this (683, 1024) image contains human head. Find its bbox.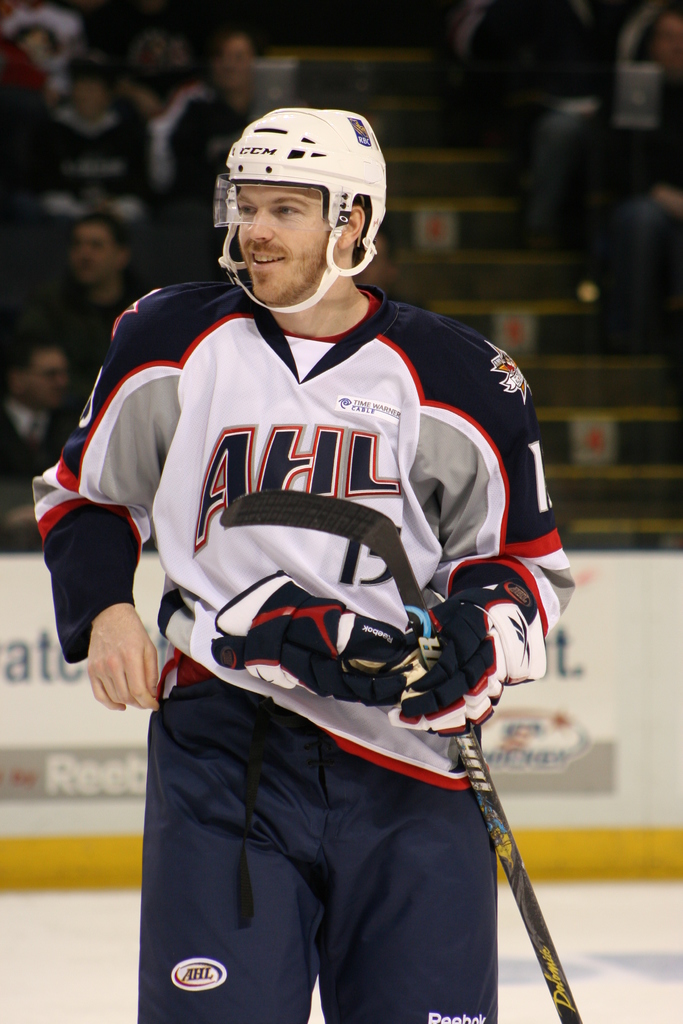
212/36/259/92.
